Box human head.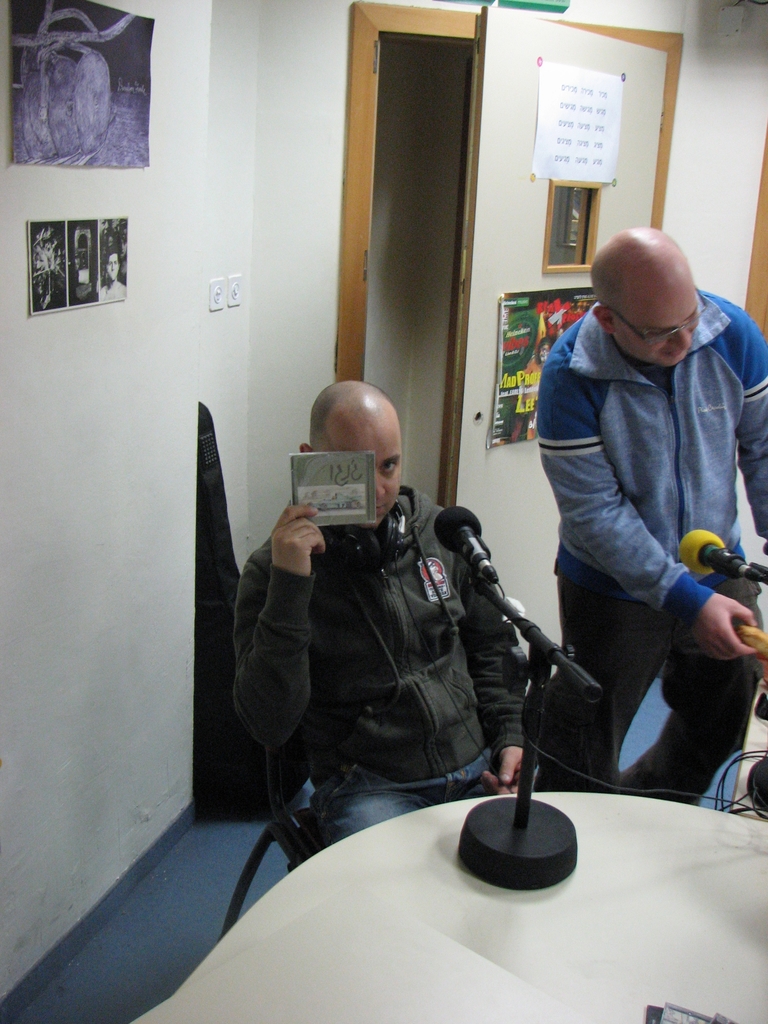
<region>585, 223, 710, 378</region>.
